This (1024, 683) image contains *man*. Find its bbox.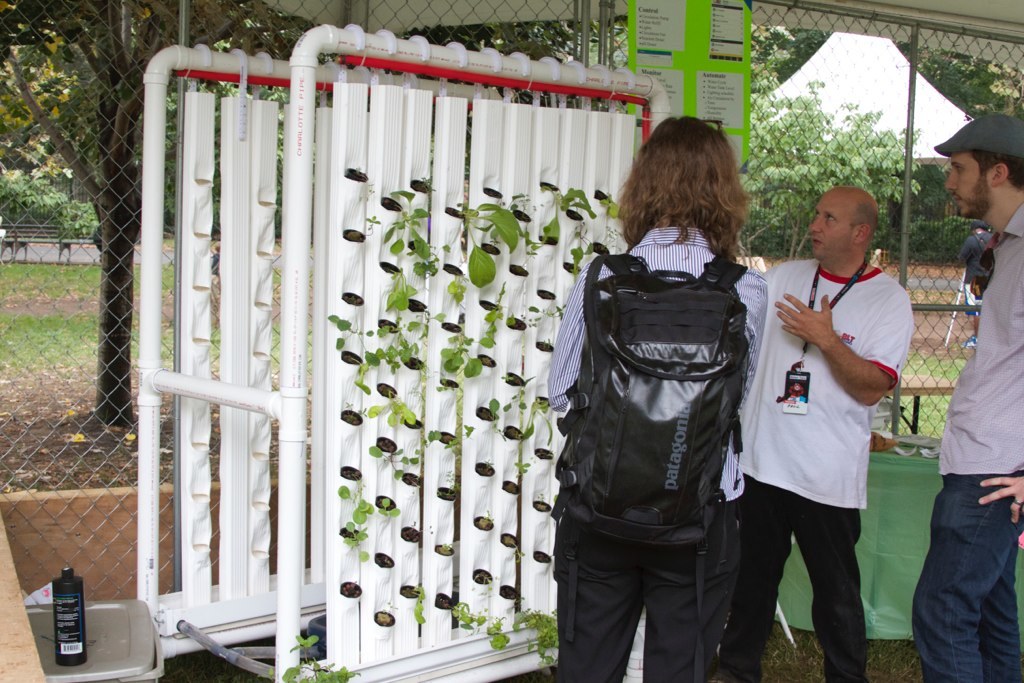
(x1=767, y1=202, x2=898, y2=671).
